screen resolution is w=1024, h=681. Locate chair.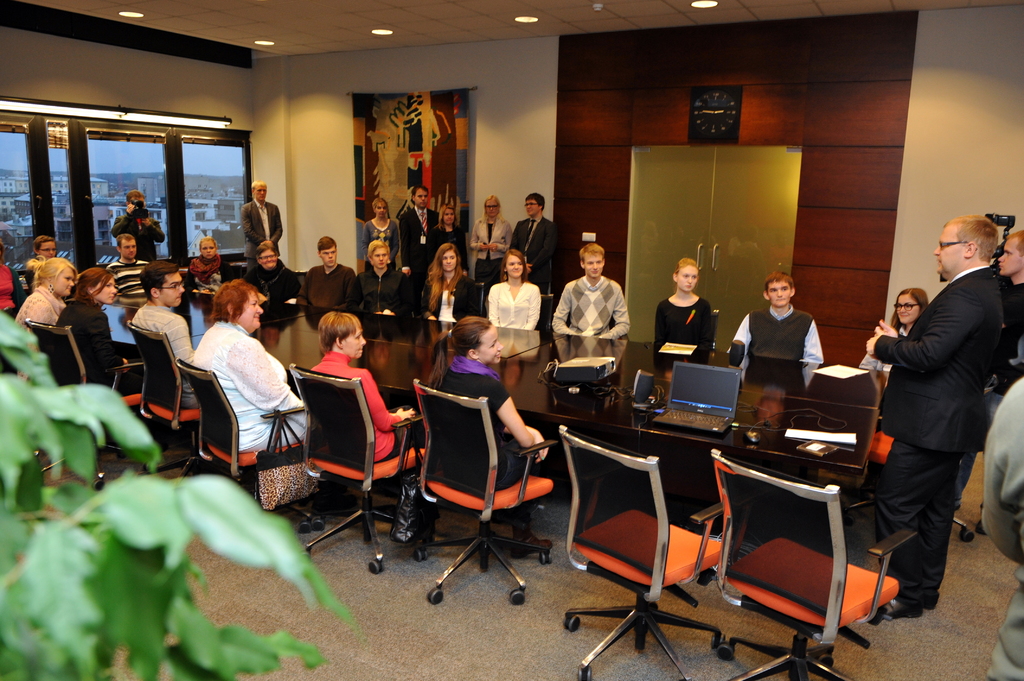
(x1=407, y1=361, x2=555, y2=606).
